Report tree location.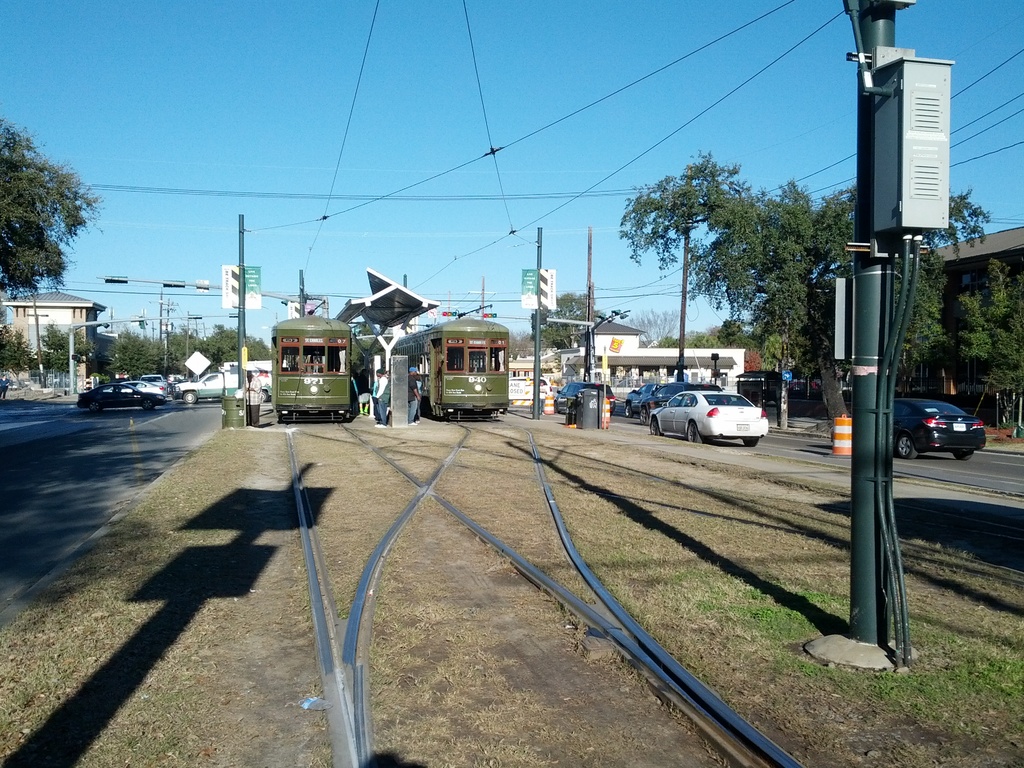
Report: select_region(510, 325, 530, 348).
